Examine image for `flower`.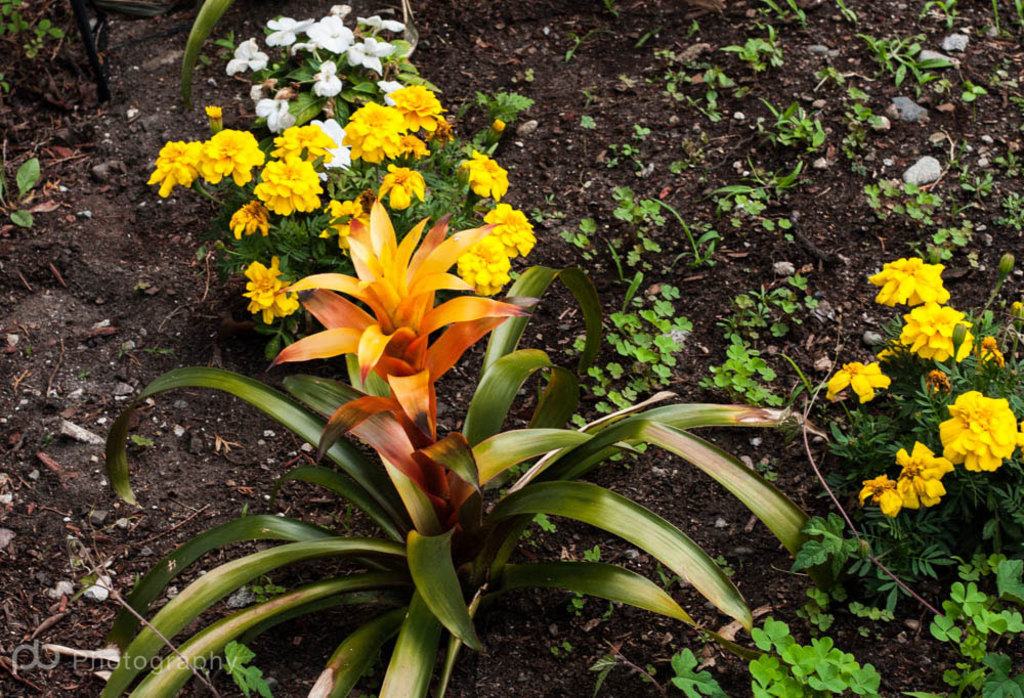
Examination result: box=[892, 442, 952, 512].
